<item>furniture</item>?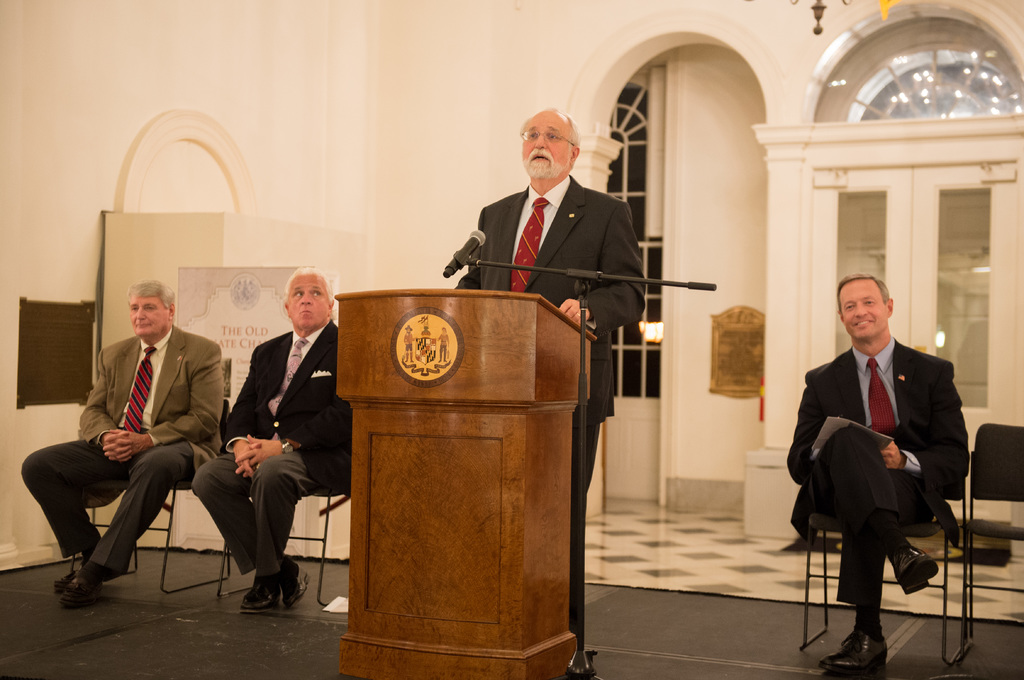
l=798, t=483, r=967, b=666
